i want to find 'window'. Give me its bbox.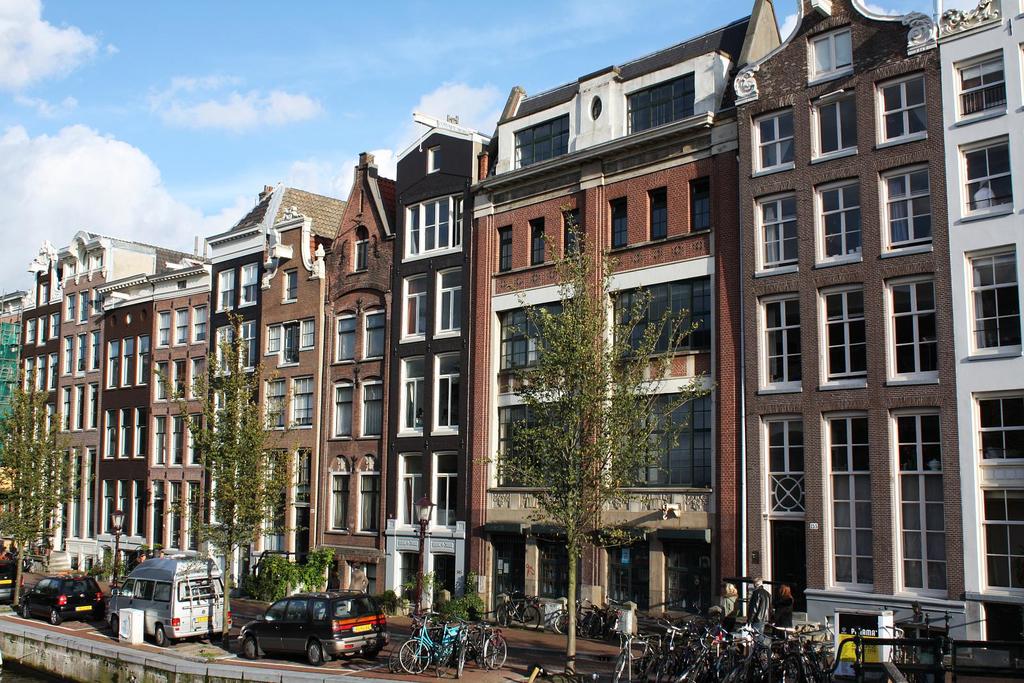
pyautogui.locateOnScreen(955, 125, 1014, 216).
